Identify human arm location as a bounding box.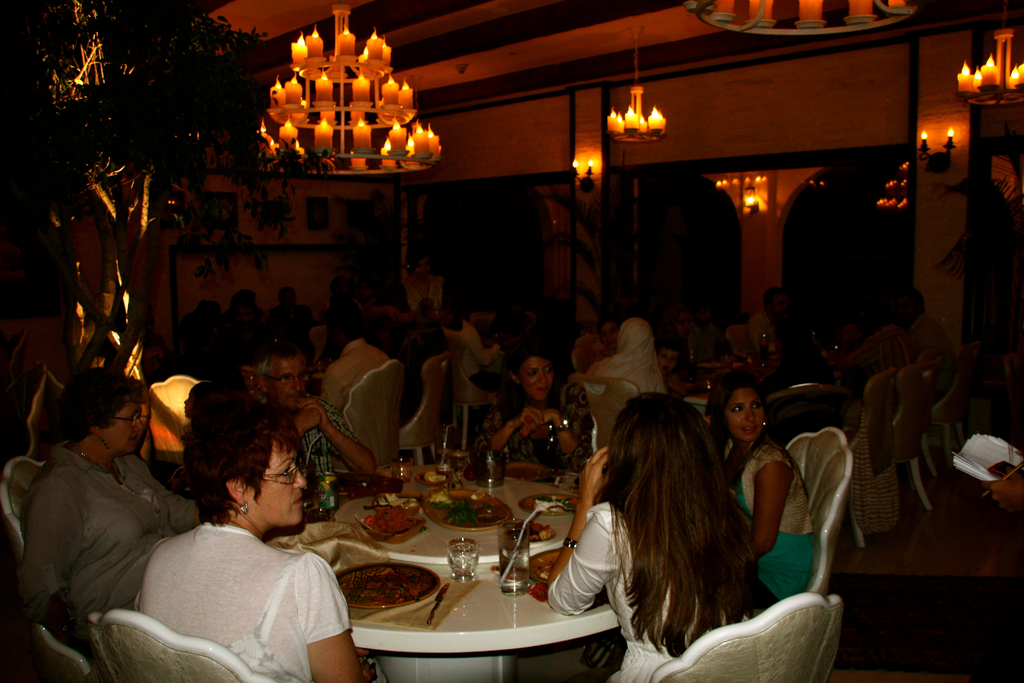
150, 472, 199, 554.
